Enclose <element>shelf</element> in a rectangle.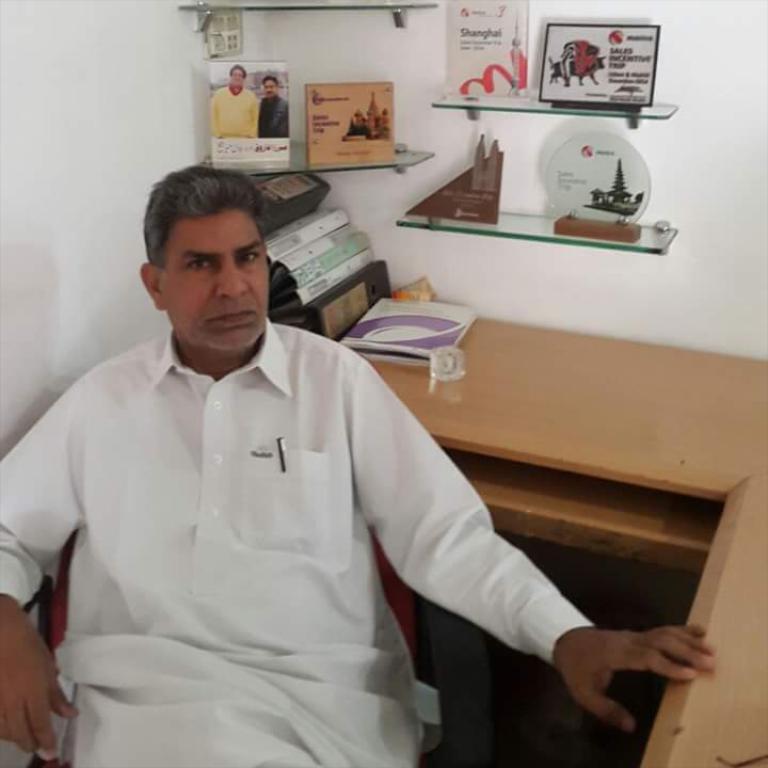
Rect(174, 0, 435, 30).
